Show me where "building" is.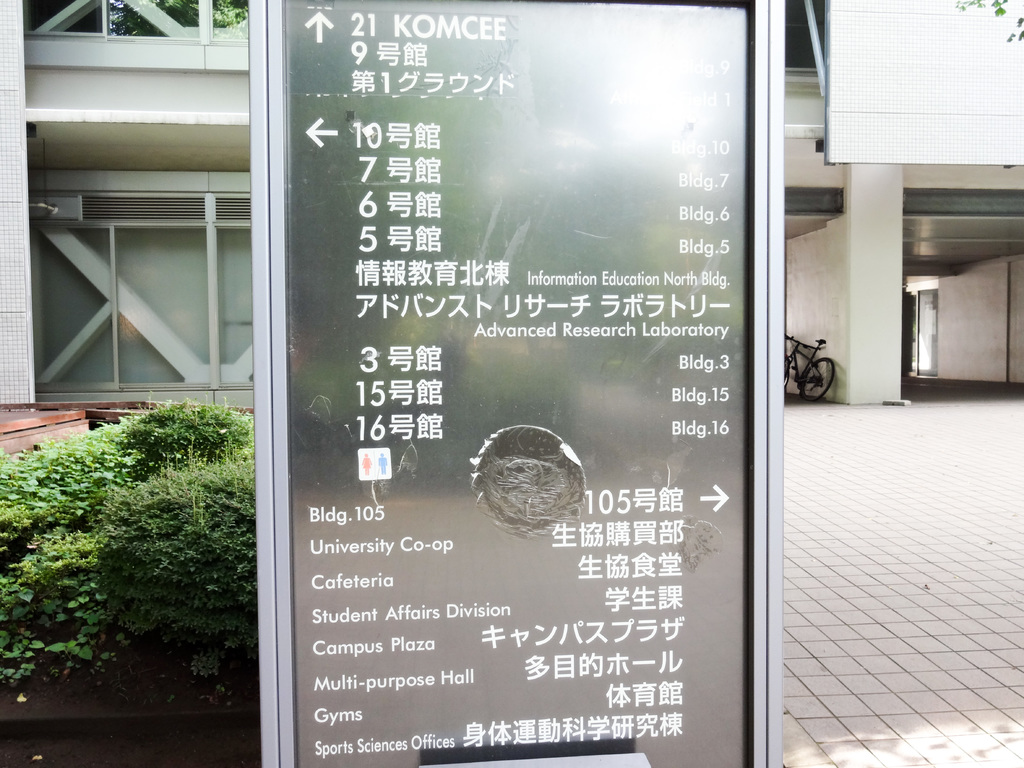
"building" is at x1=0 y1=0 x2=1023 y2=419.
